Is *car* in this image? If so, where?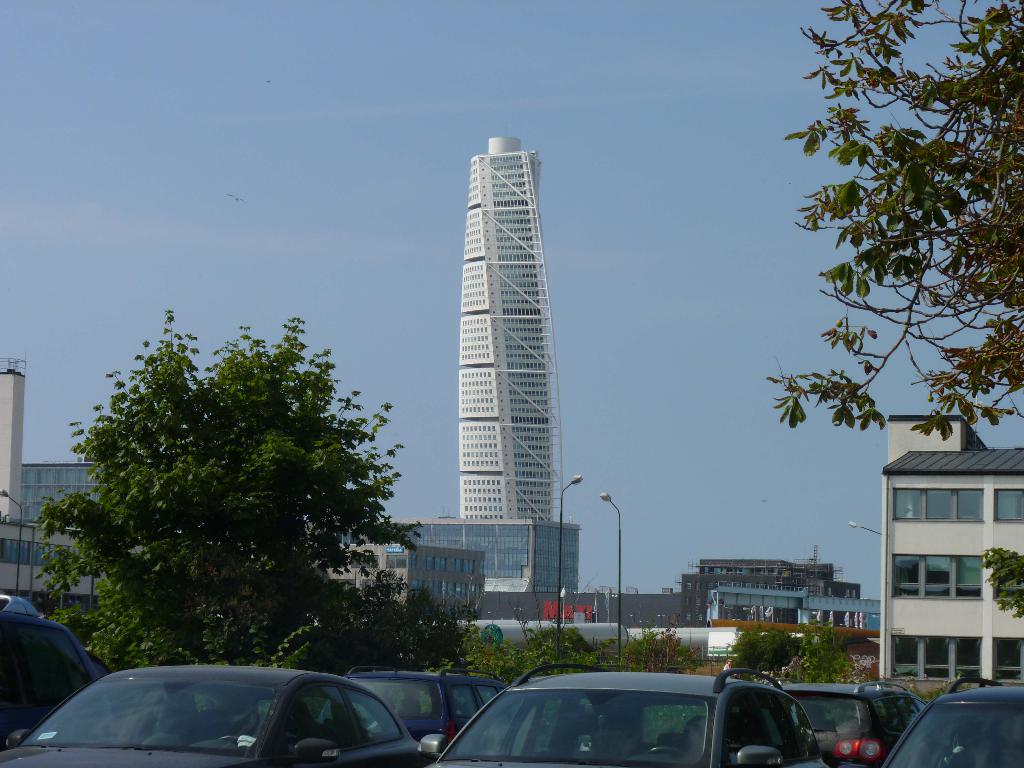
Yes, at [428, 660, 814, 767].
